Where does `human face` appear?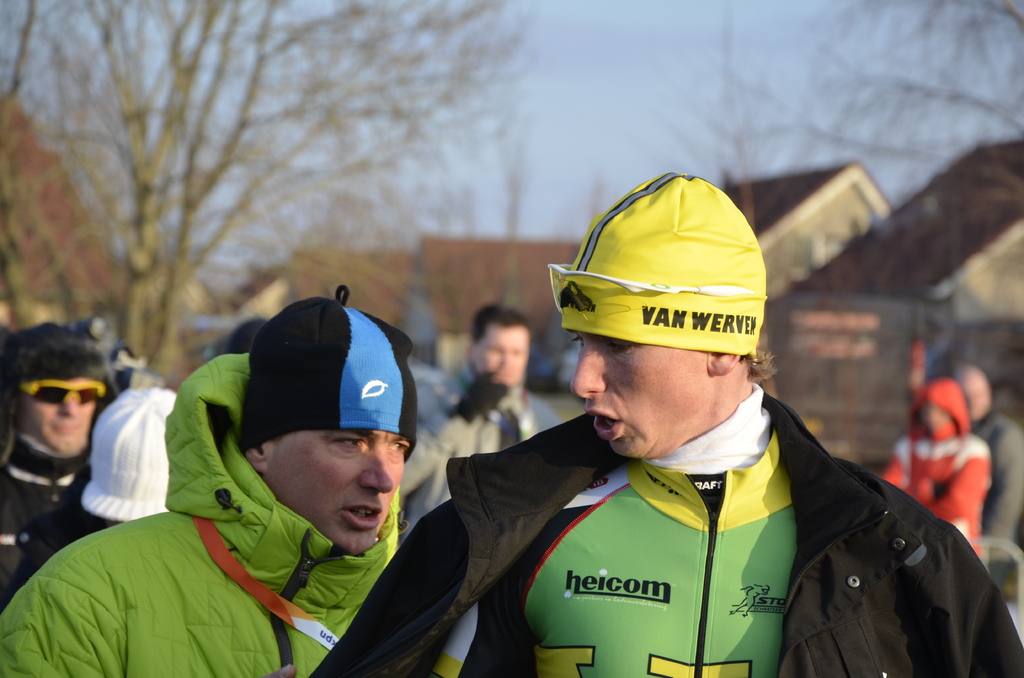
Appears at x1=21 y1=378 x2=109 y2=458.
